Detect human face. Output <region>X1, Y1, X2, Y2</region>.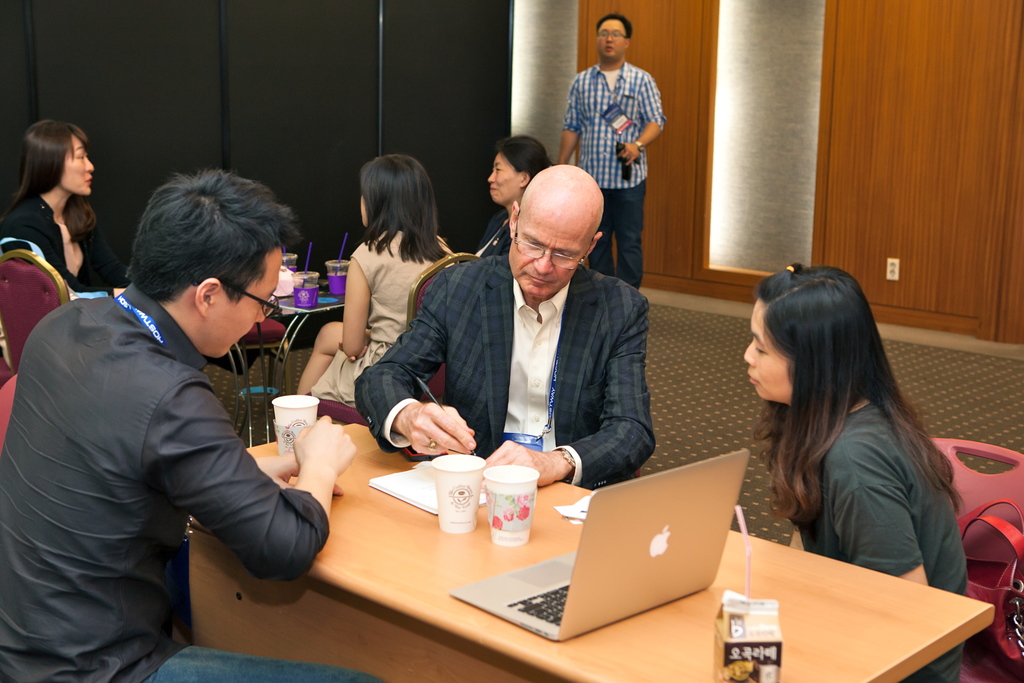
<region>218, 248, 272, 357</region>.
